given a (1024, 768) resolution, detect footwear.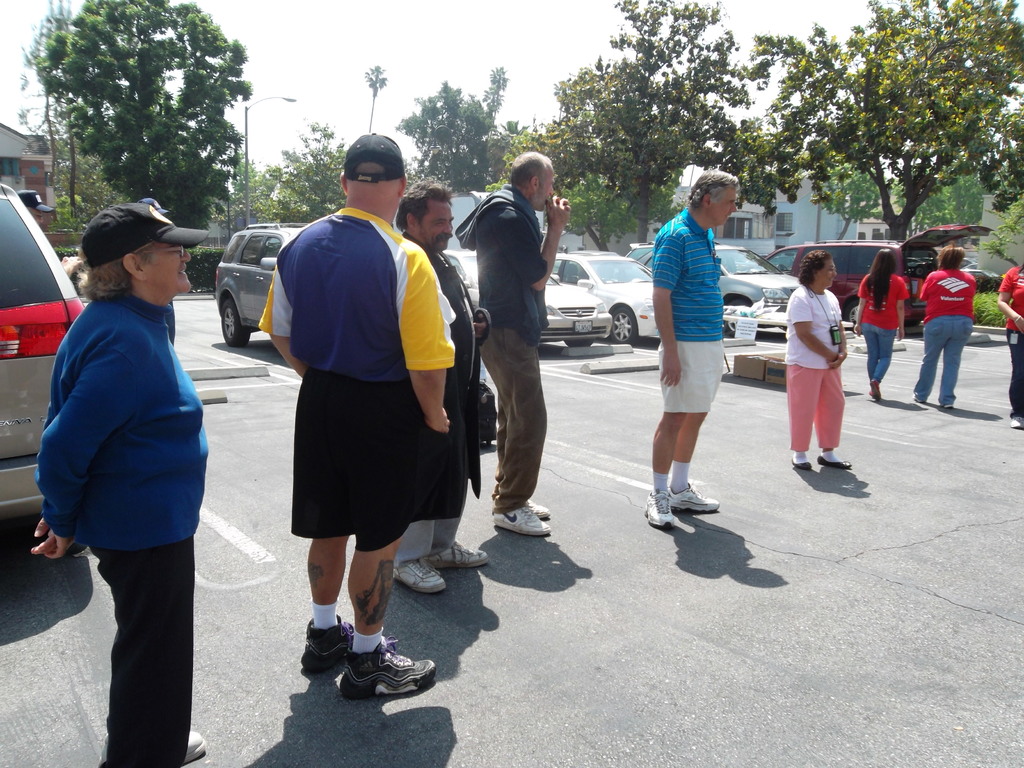
box(1010, 417, 1023, 429).
